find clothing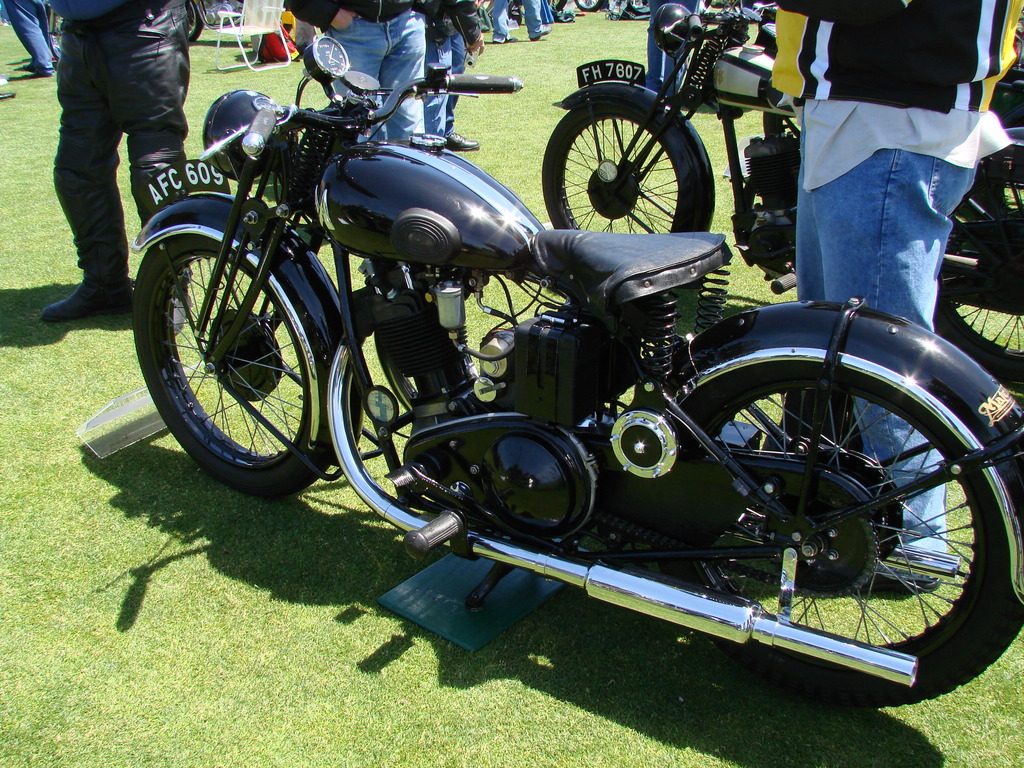
(left=433, top=0, right=460, bottom=138)
